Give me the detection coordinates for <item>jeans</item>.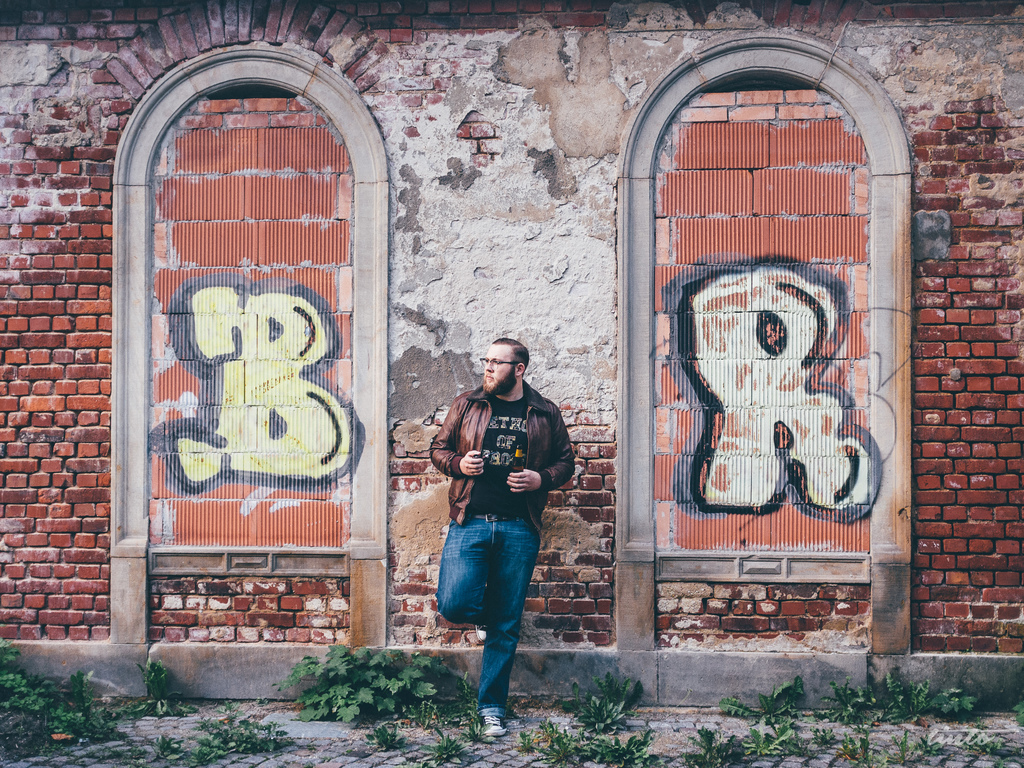
bbox(440, 510, 536, 717).
